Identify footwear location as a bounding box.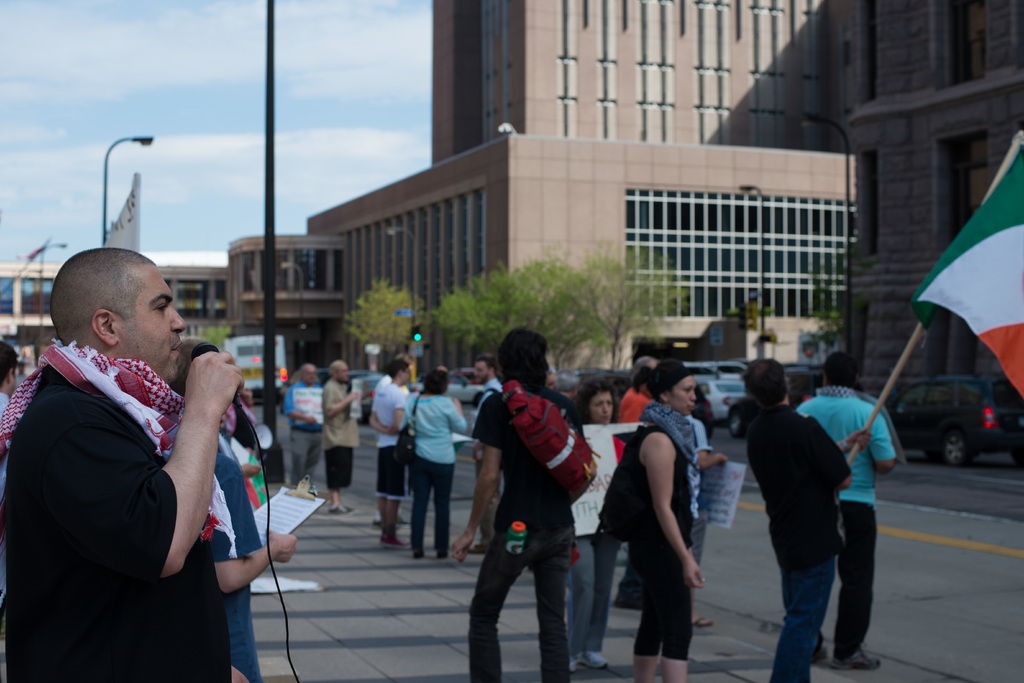
x1=371 y1=517 x2=384 y2=529.
